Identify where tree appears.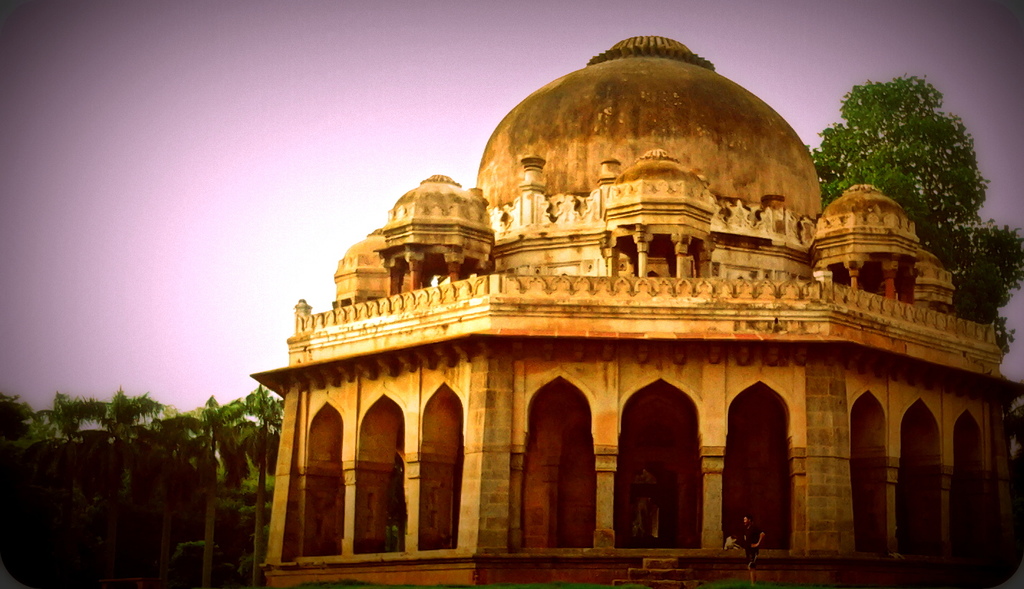
Appears at (left=799, top=47, right=1012, bottom=323).
